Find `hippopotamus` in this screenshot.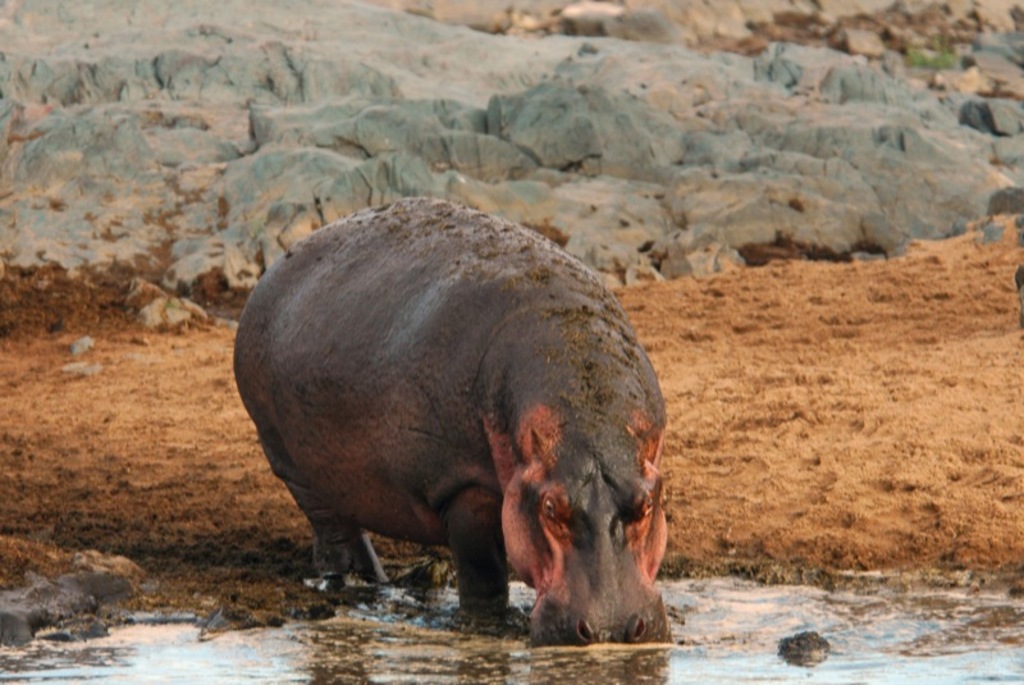
The bounding box for `hippopotamus` is pyautogui.locateOnScreen(230, 195, 671, 640).
